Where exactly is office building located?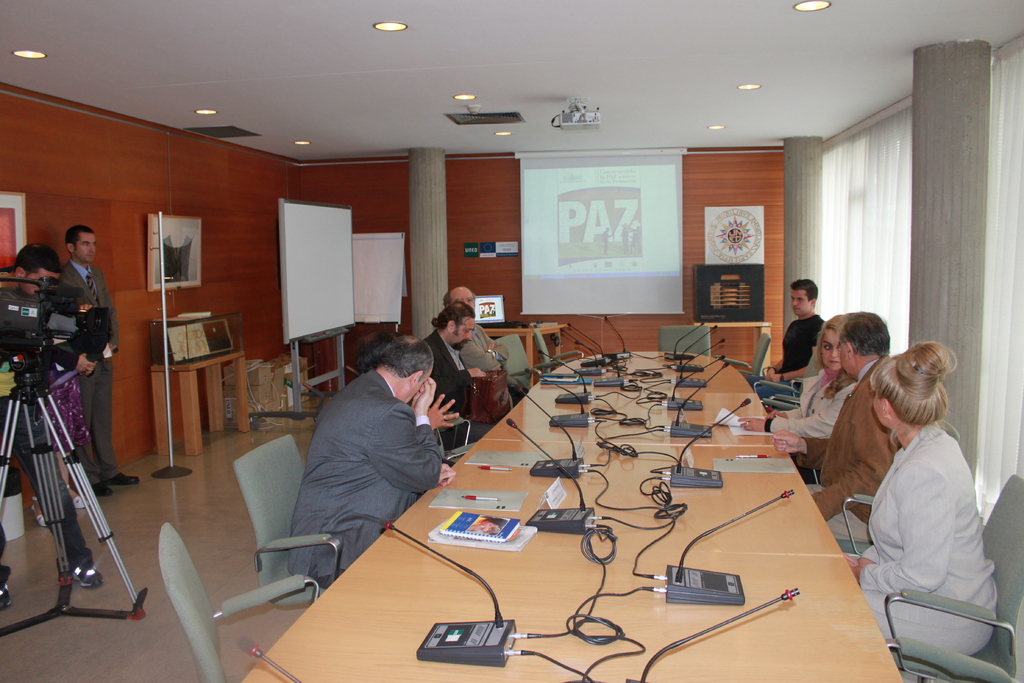
Its bounding box is 39, 13, 943, 673.
